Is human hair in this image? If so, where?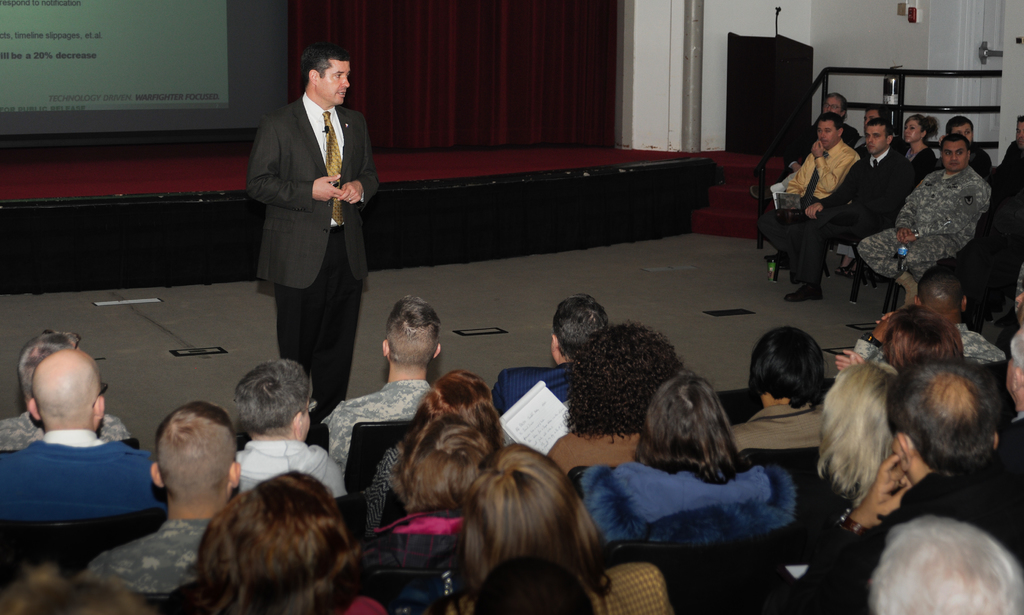
Yes, at <region>1009, 326, 1023, 384</region>.
